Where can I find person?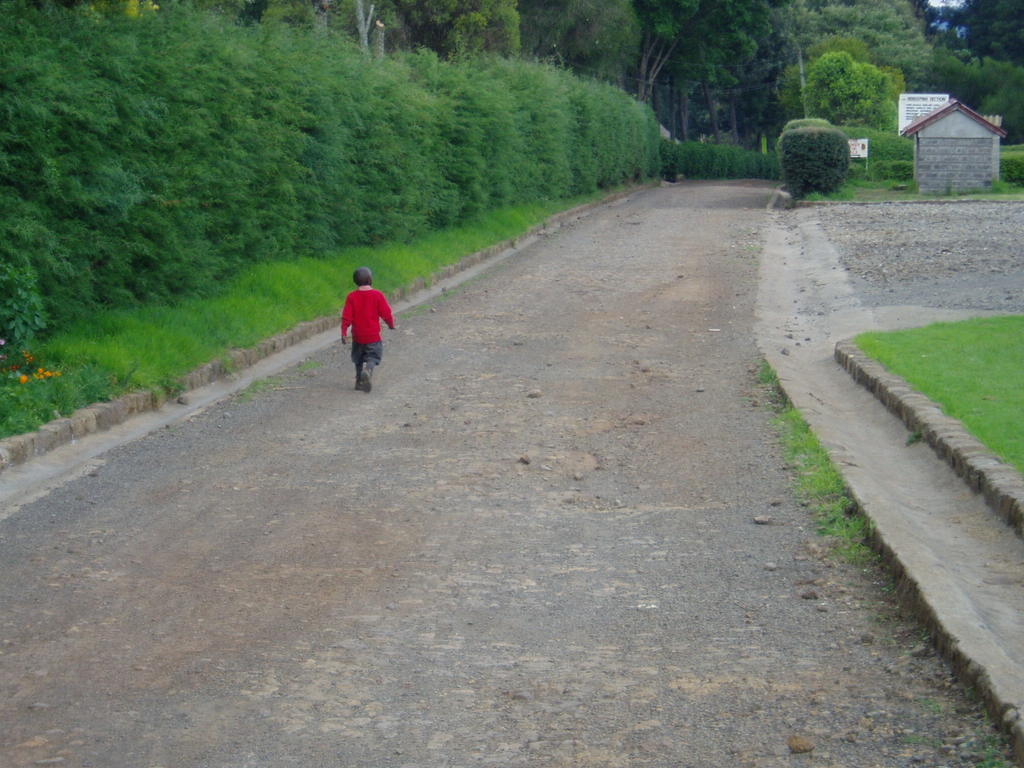
You can find it at box(340, 268, 395, 392).
